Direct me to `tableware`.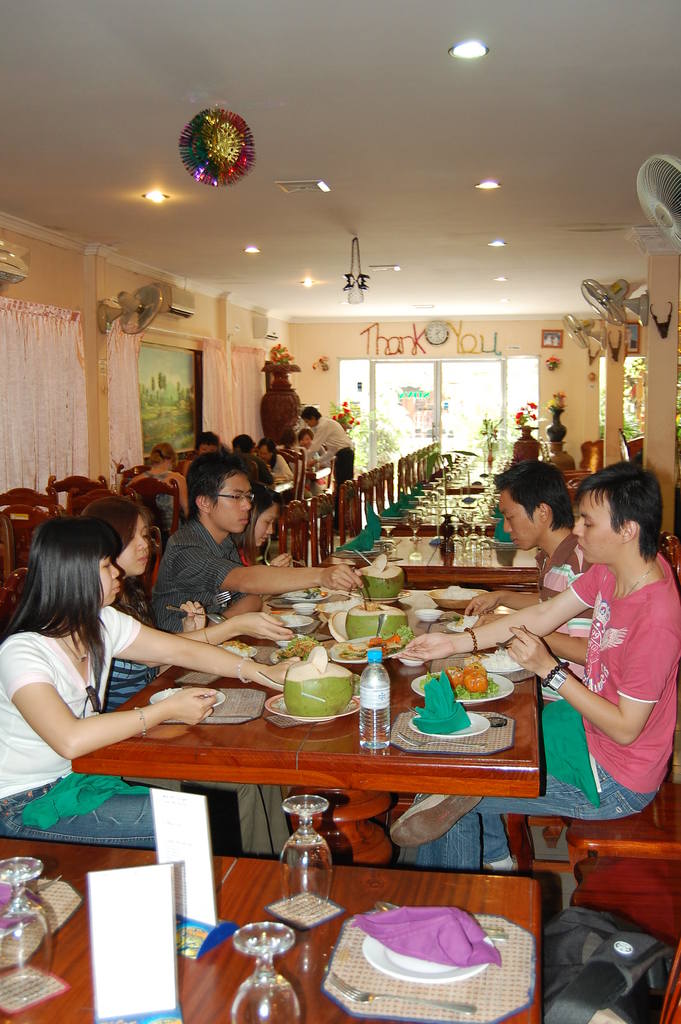
Direction: (x1=0, y1=872, x2=84, y2=963).
